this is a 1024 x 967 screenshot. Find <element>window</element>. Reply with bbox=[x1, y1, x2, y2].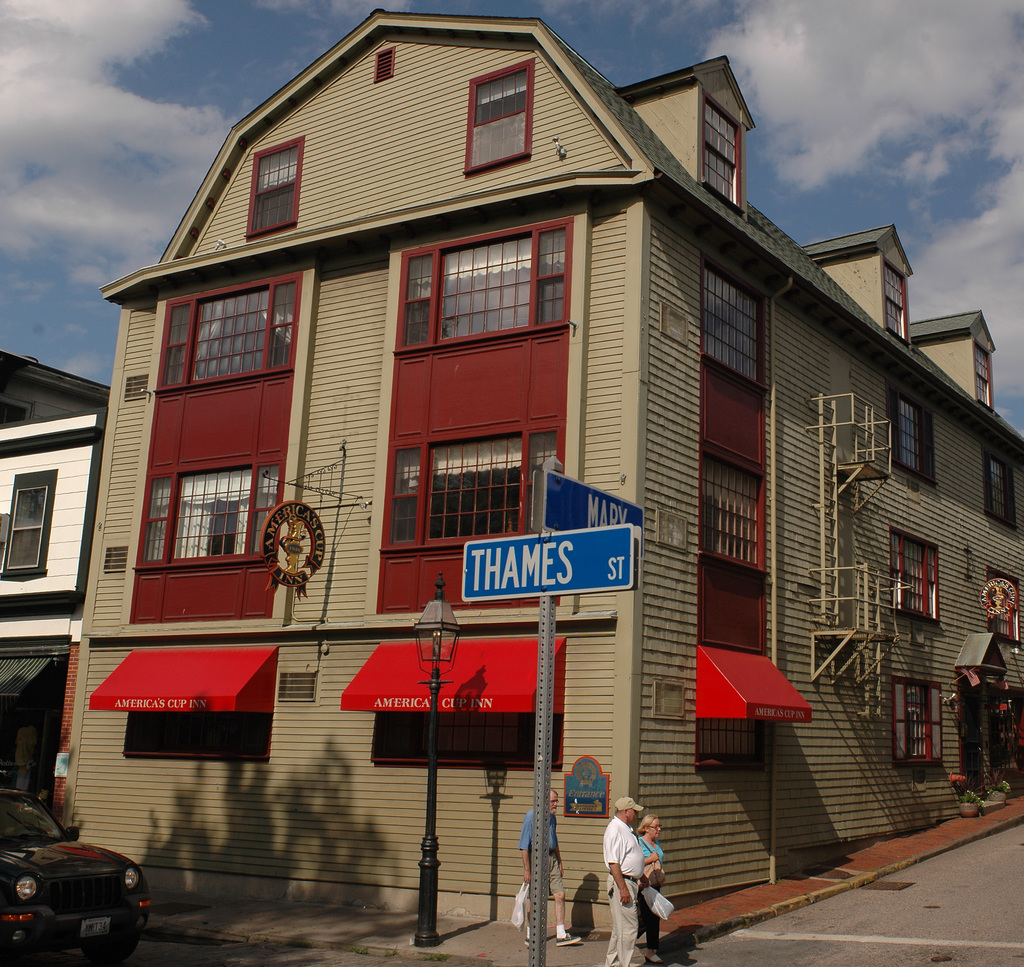
bbox=[470, 63, 535, 171].
